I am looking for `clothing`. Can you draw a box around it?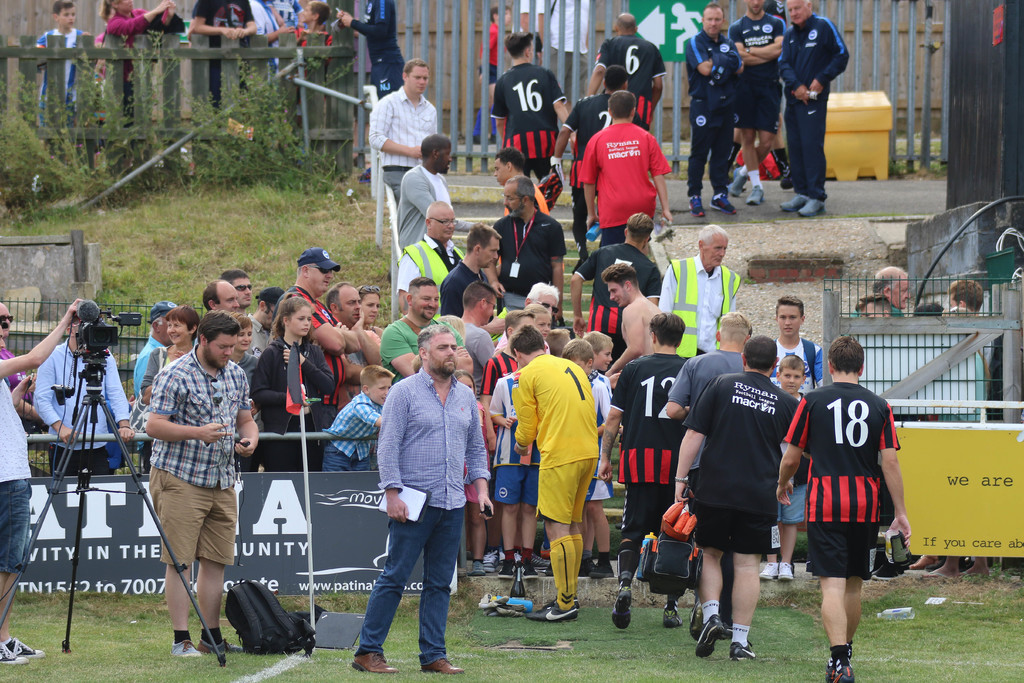
Sure, the bounding box is BBox(286, 21, 360, 74).
